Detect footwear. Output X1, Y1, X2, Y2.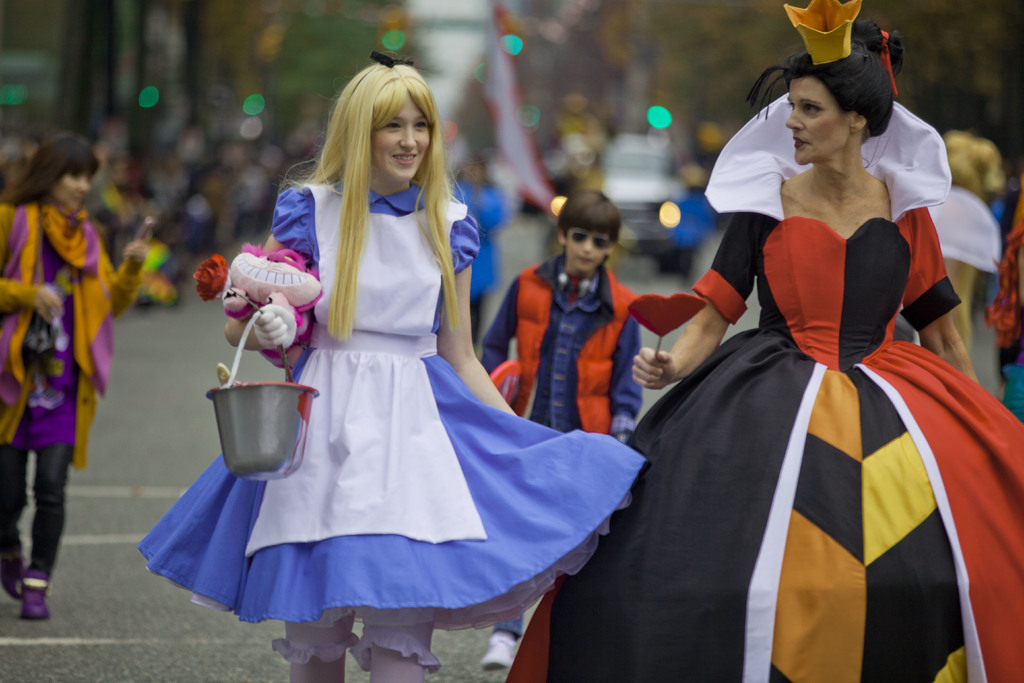
3, 547, 29, 601.
